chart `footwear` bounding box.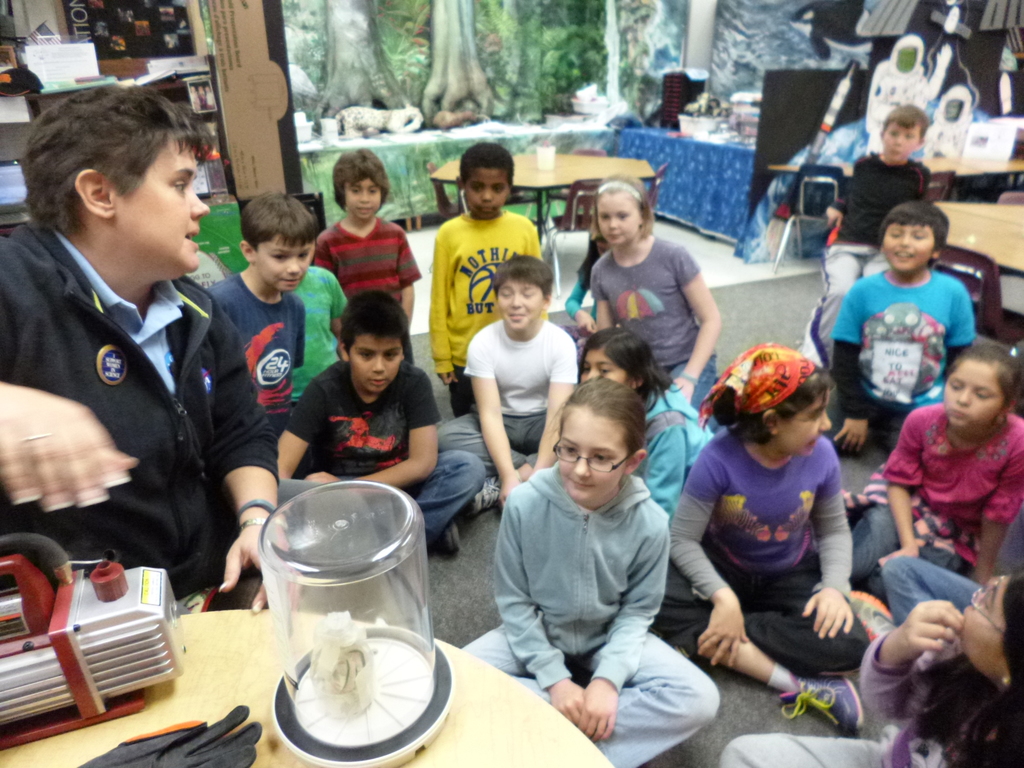
Charted: x1=766 y1=673 x2=870 y2=735.
